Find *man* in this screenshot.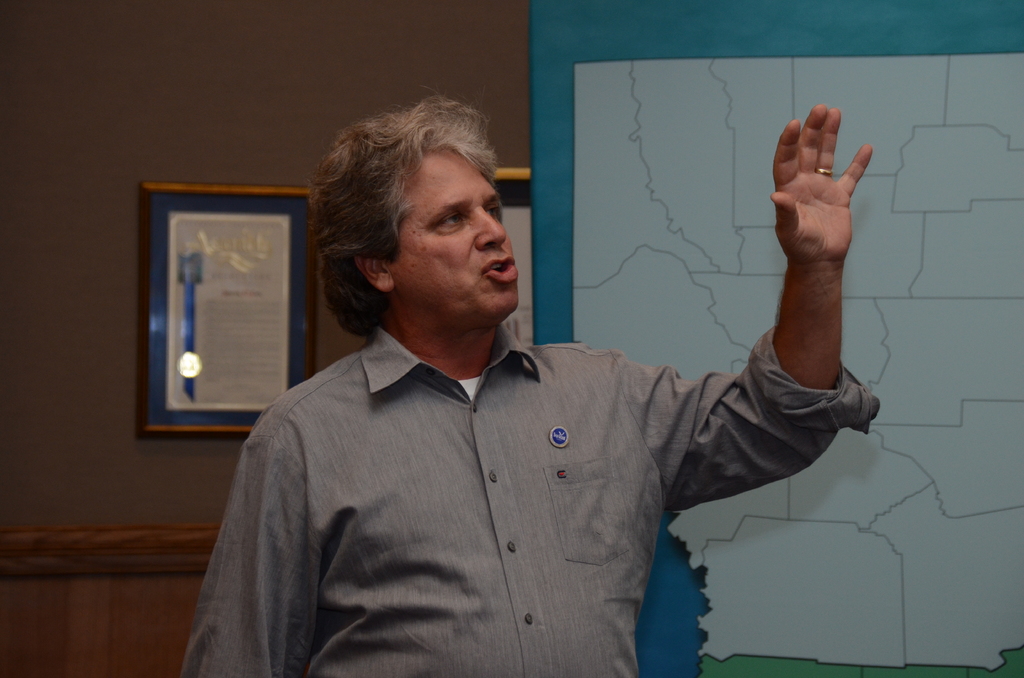
The bounding box for *man* is rect(225, 109, 859, 649).
